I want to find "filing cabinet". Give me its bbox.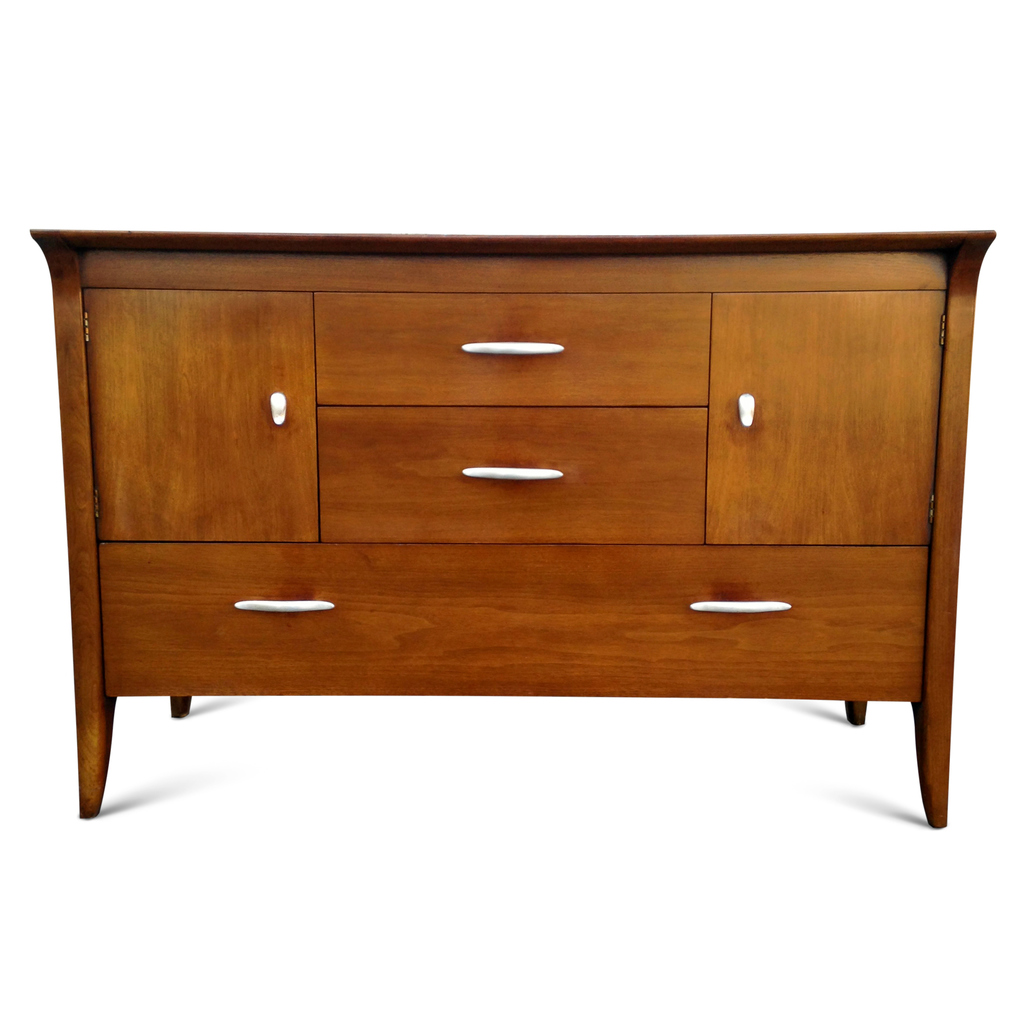
box=[81, 289, 983, 818].
